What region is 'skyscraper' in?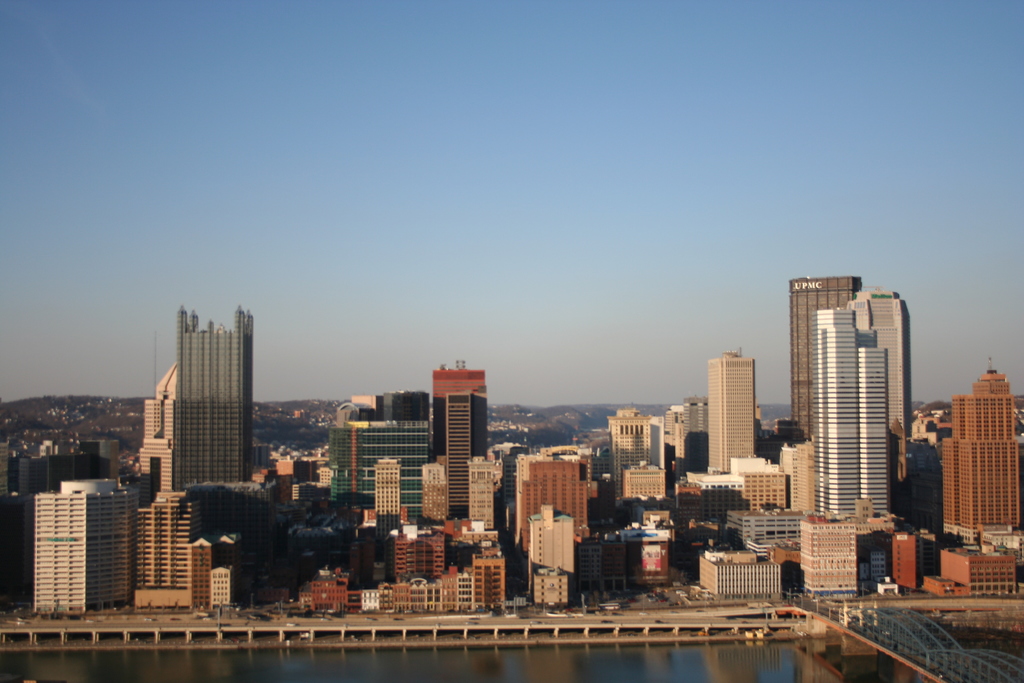
region(363, 452, 402, 529).
